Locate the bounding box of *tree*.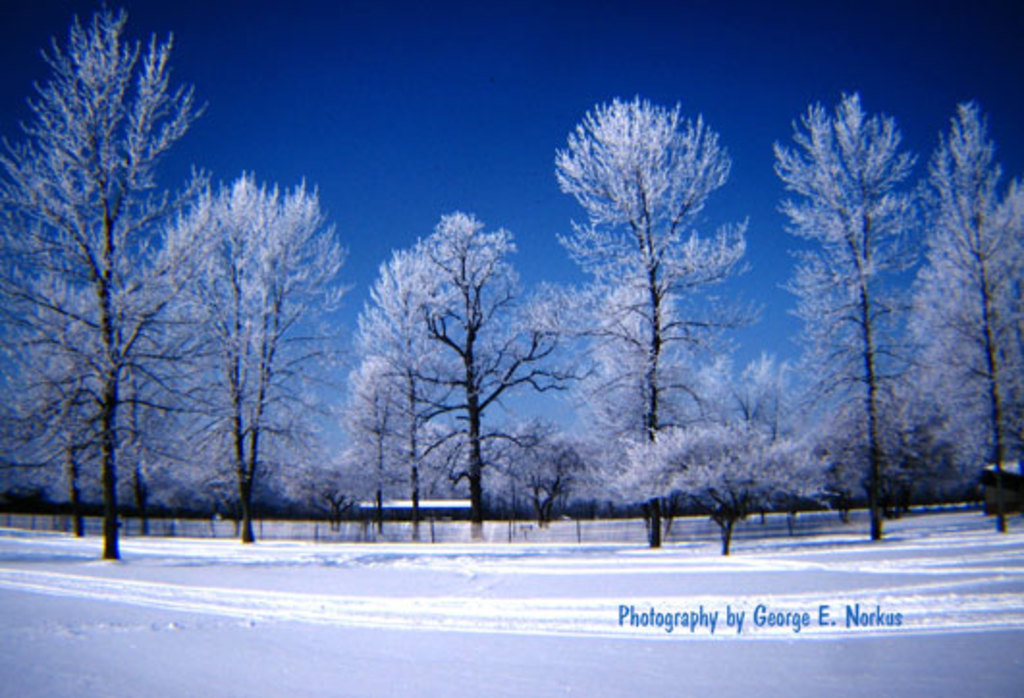
Bounding box: <box>602,418,808,555</box>.
